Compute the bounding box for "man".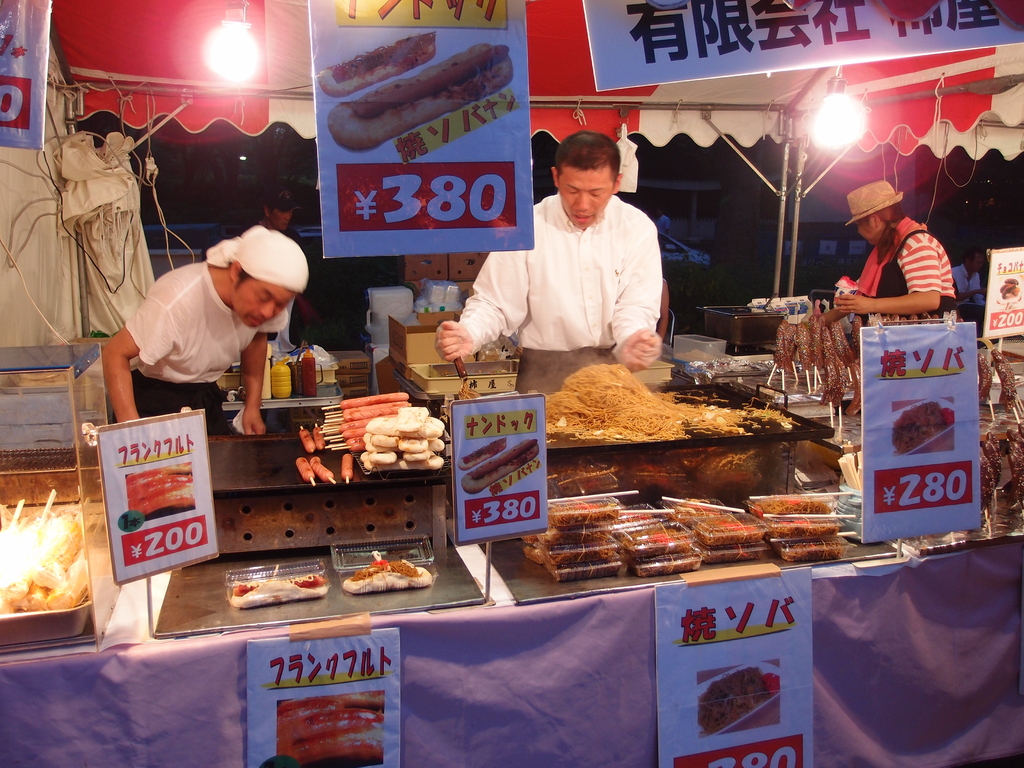
{"left": 103, "top": 222, "right": 308, "bottom": 438}.
